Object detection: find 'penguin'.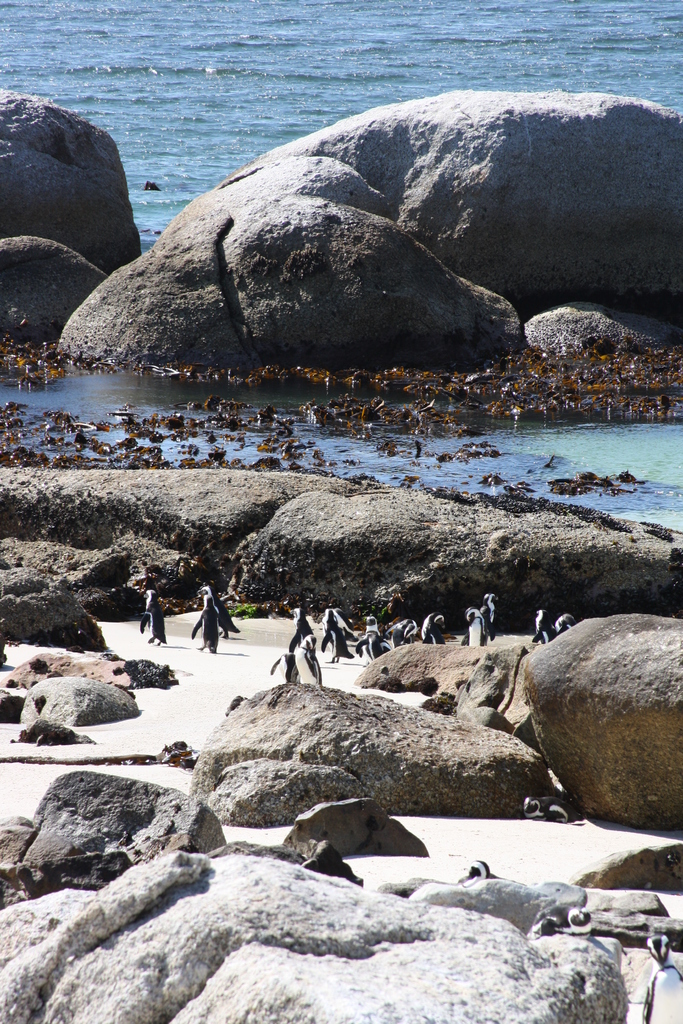
(left=291, top=607, right=306, bottom=652).
